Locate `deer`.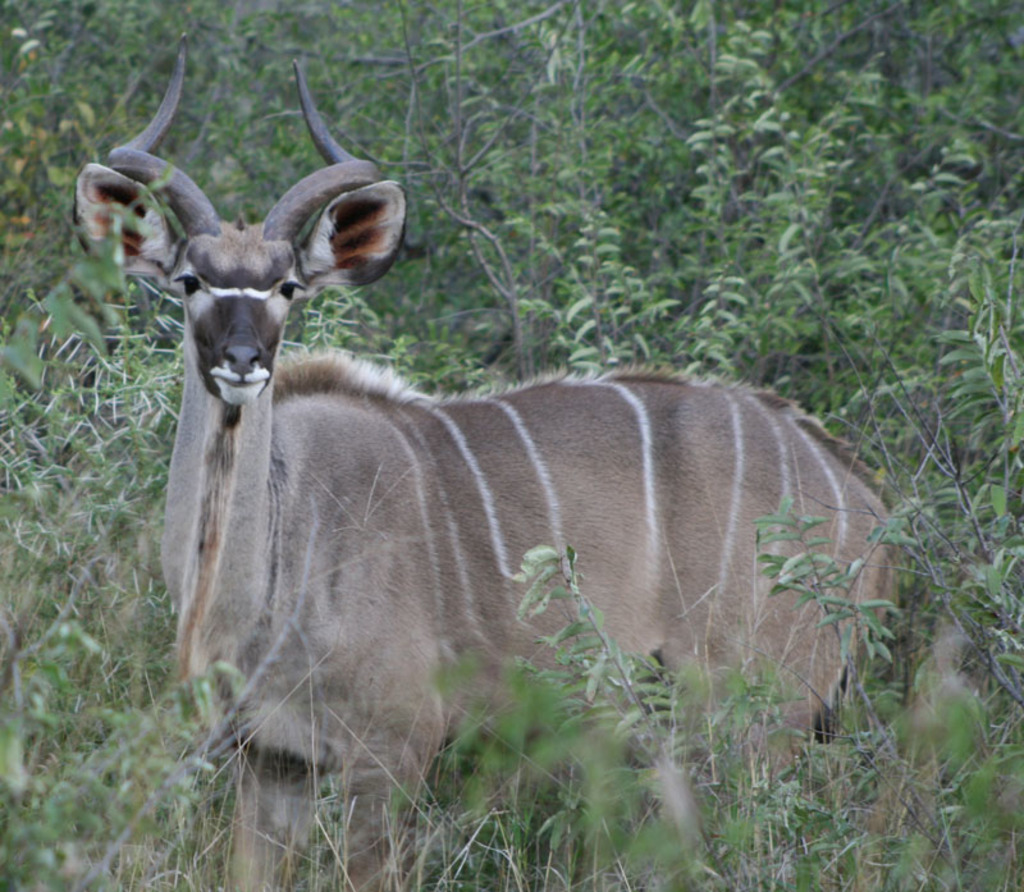
Bounding box: (x1=70, y1=29, x2=897, y2=891).
